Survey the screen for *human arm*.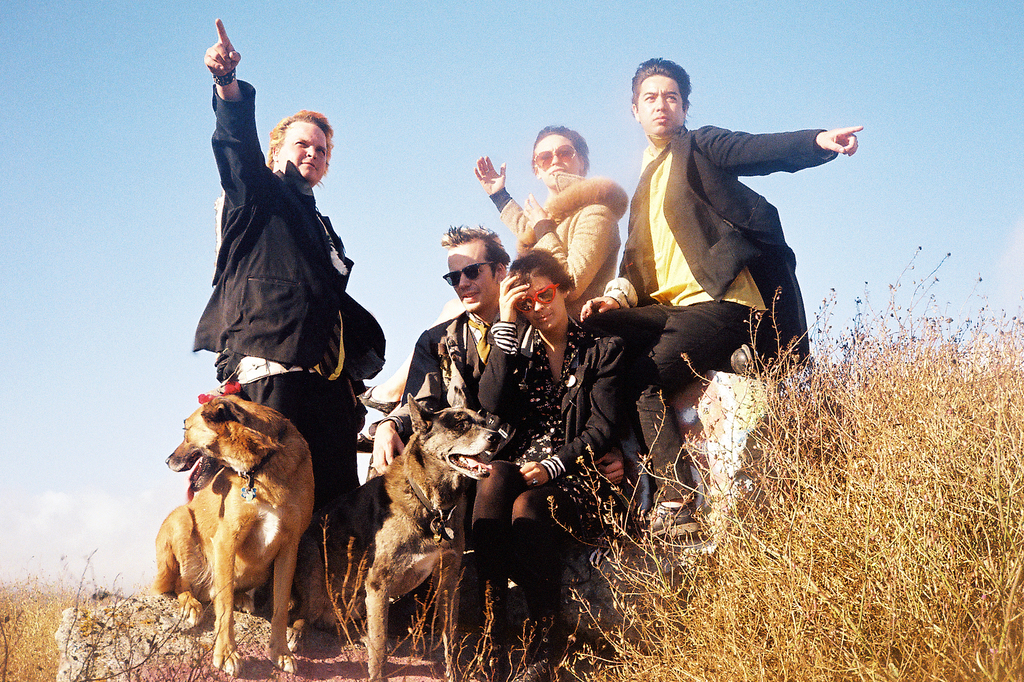
Survey found: (x1=524, y1=329, x2=643, y2=472).
